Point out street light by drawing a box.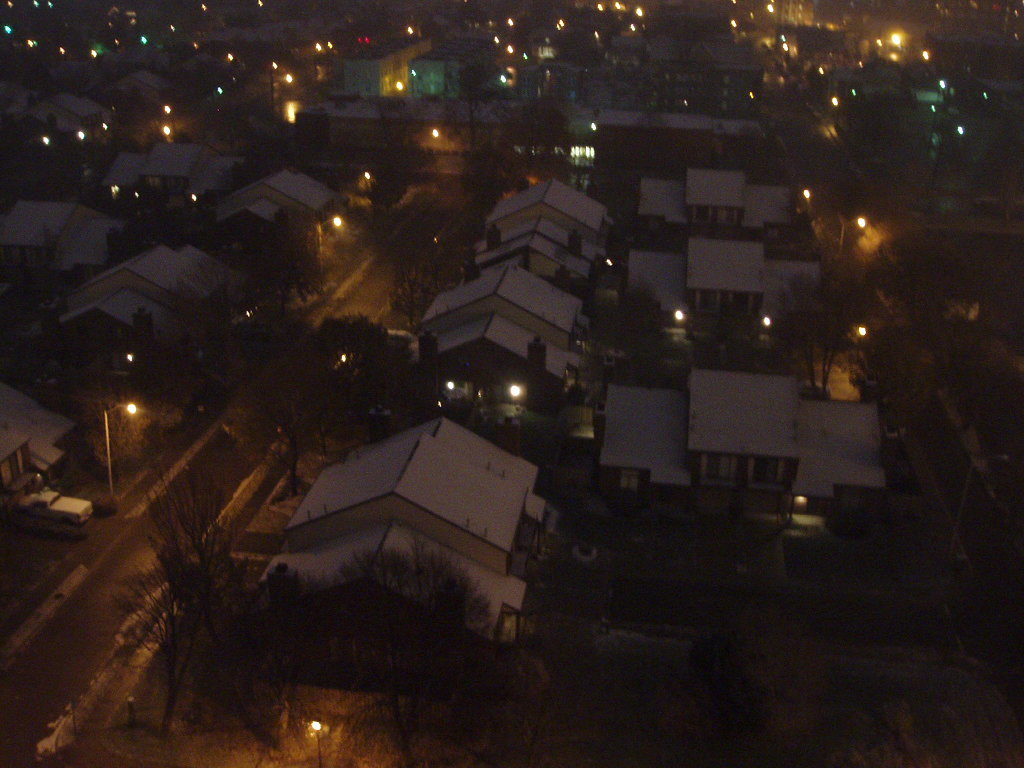
109/400/135/499.
